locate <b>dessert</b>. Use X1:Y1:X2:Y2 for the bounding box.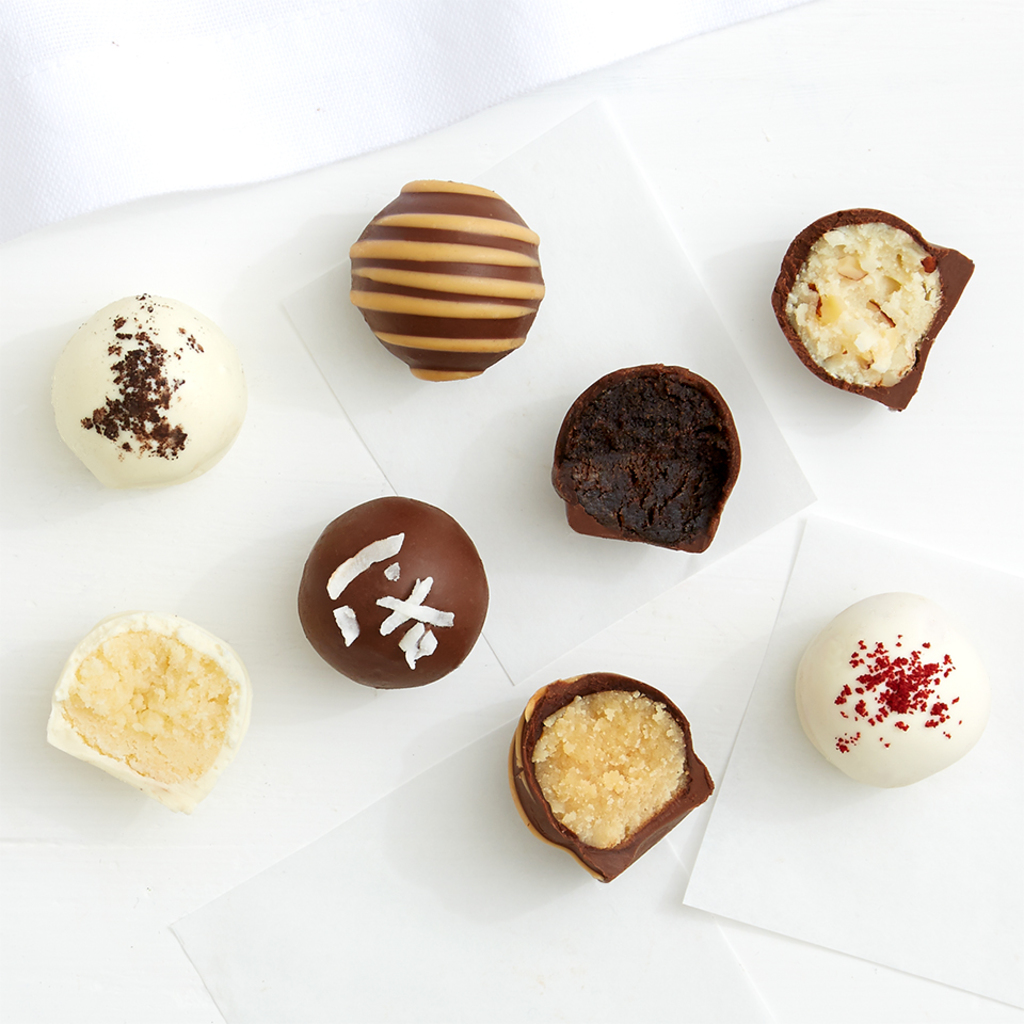
548:354:736:553.
